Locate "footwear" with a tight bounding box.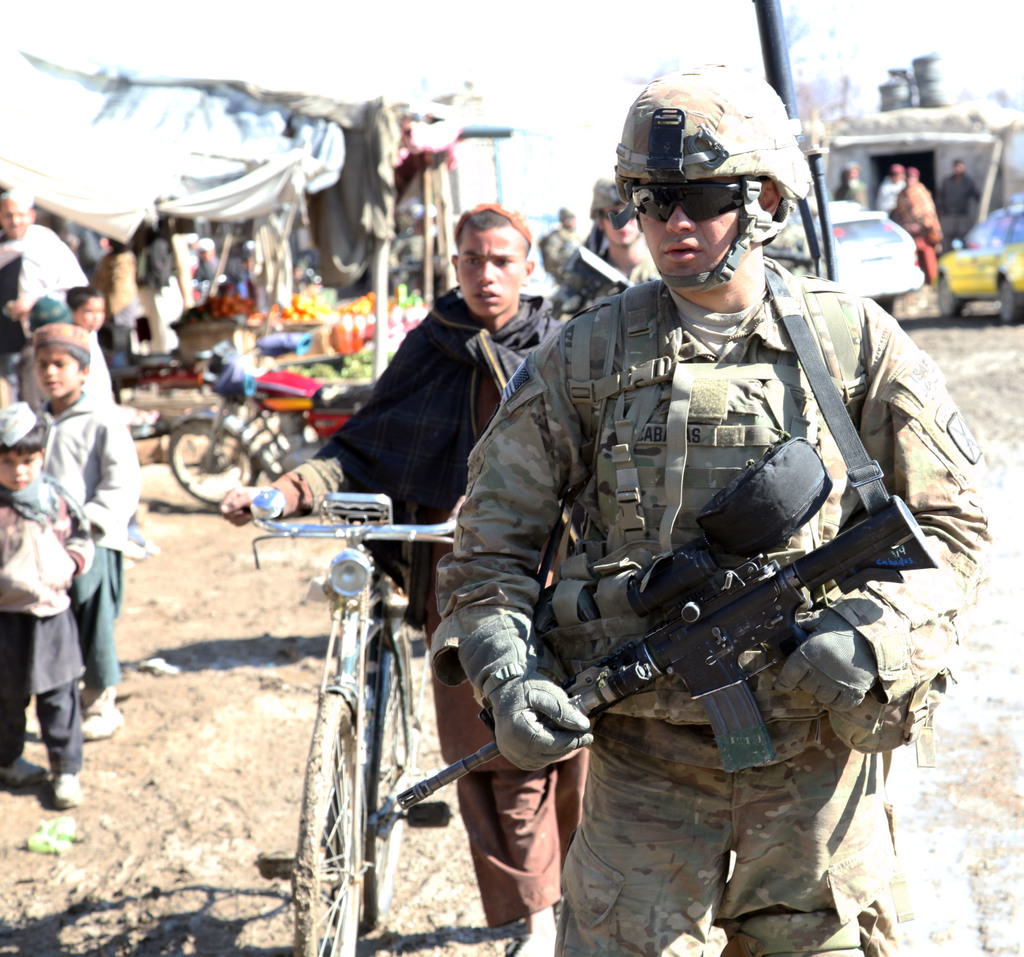
(left=497, top=924, right=557, bottom=956).
